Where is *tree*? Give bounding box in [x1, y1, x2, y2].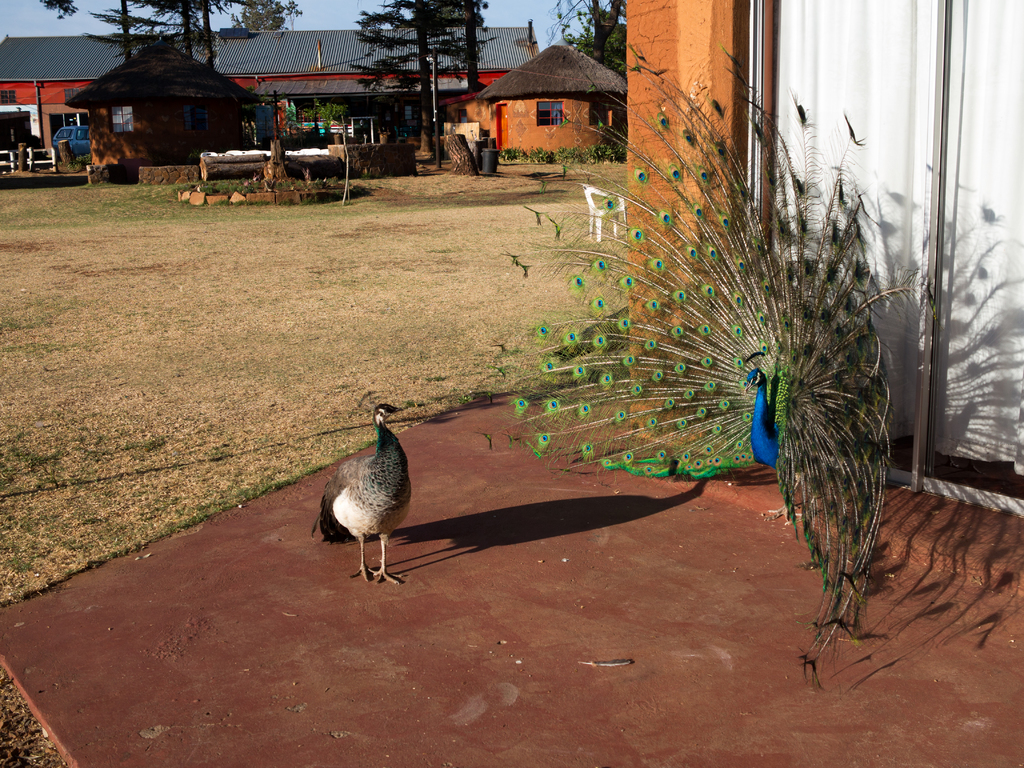
[93, 0, 140, 65].
